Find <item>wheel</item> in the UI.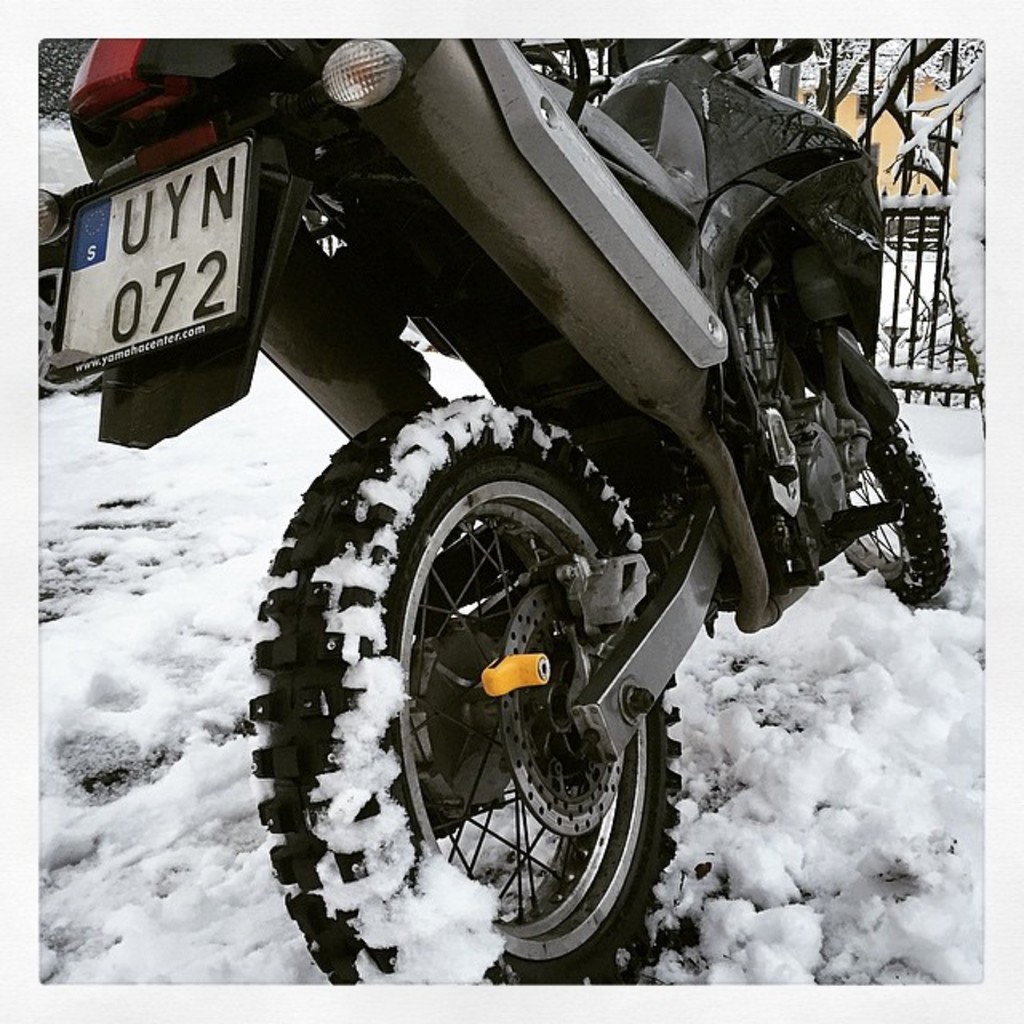
UI element at bbox=(827, 317, 962, 616).
